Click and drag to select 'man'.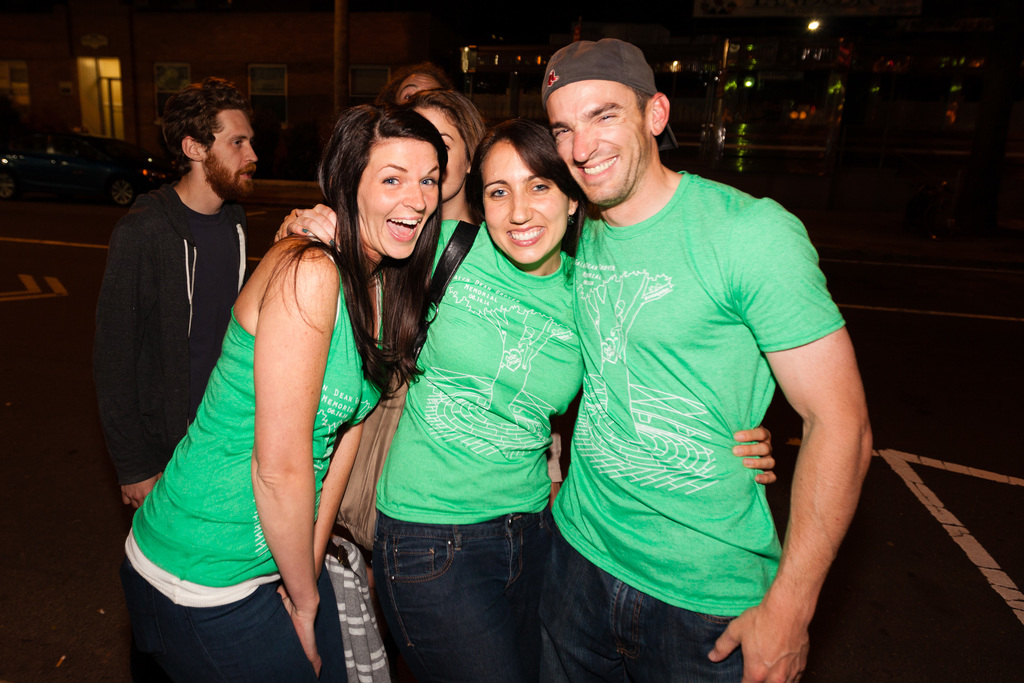
Selection: x1=90, y1=76, x2=259, y2=536.
